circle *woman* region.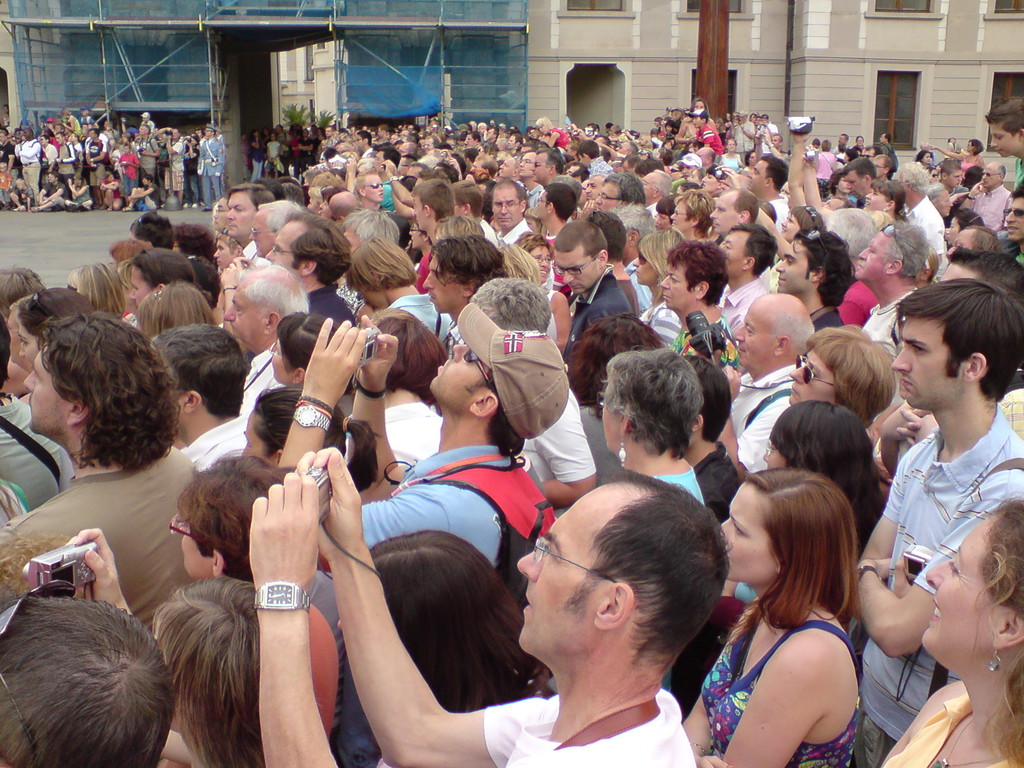
Region: [700,165,722,194].
